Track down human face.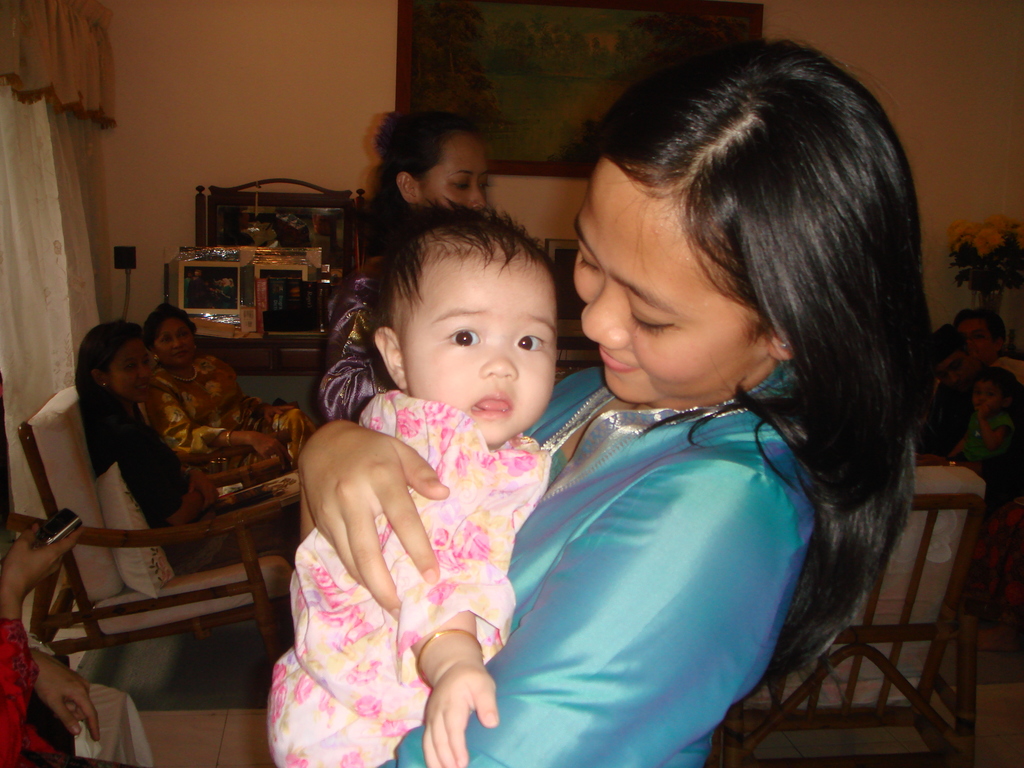
Tracked to select_region(113, 344, 149, 404).
